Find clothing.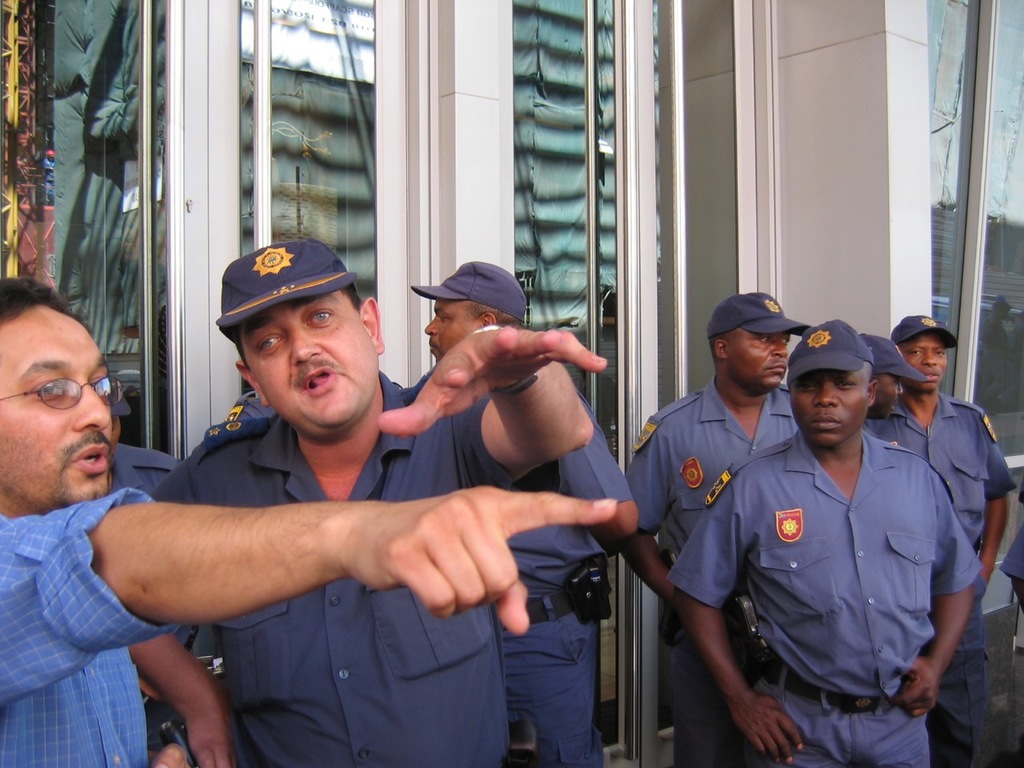
crop(0, 472, 186, 767).
